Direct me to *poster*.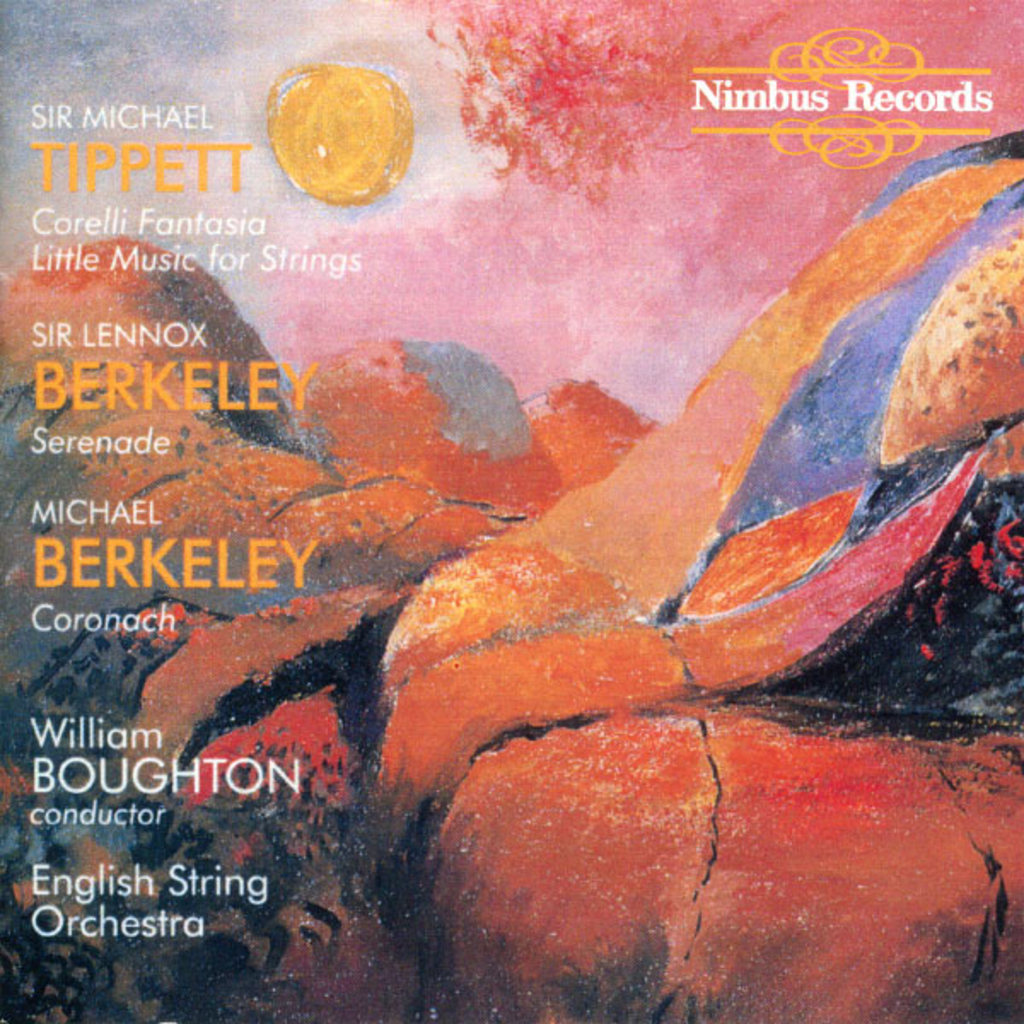
Direction: [0, 0, 1022, 1022].
